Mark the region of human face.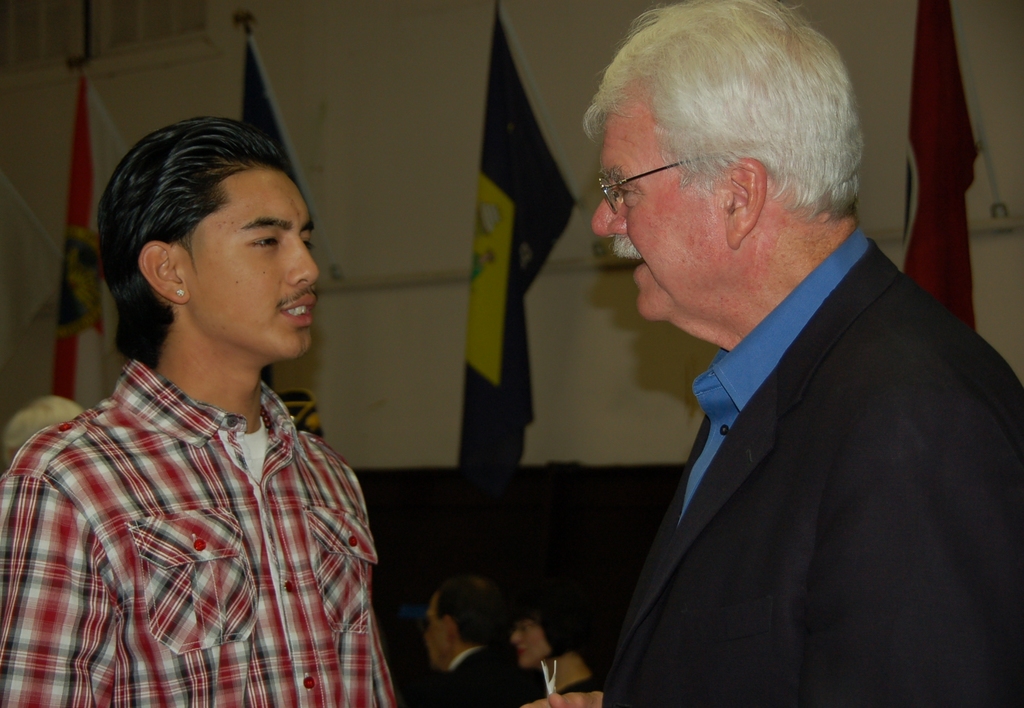
Region: bbox(510, 623, 554, 664).
